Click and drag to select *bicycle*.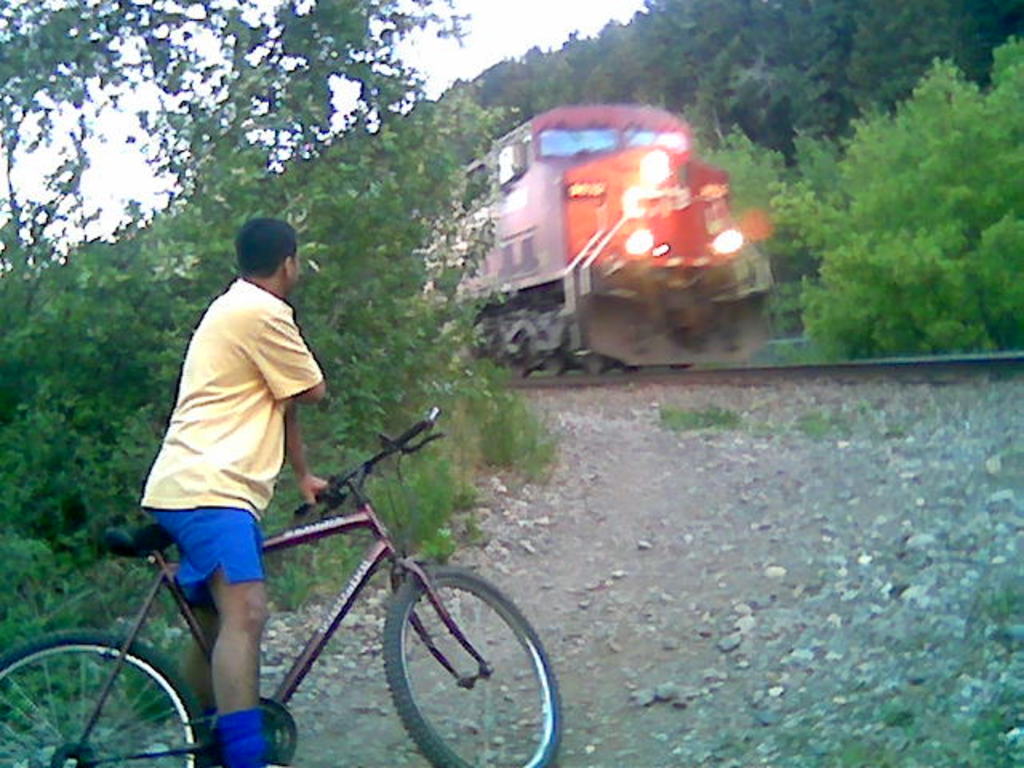
Selection: box(67, 438, 560, 762).
